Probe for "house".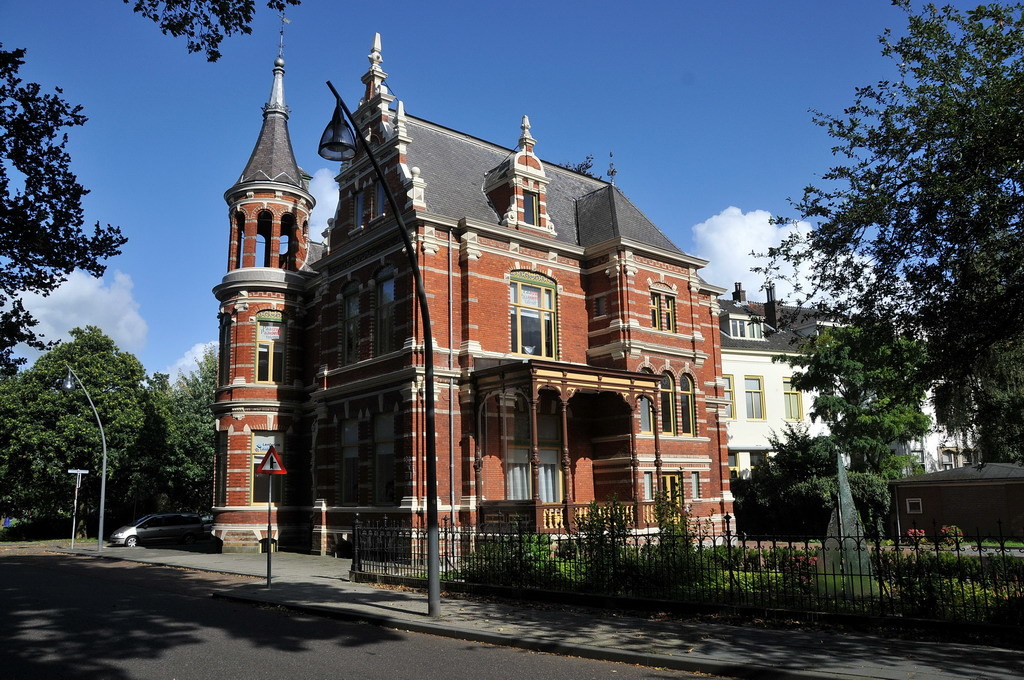
Probe result: x1=892, y1=460, x2=1023, y2=541.
